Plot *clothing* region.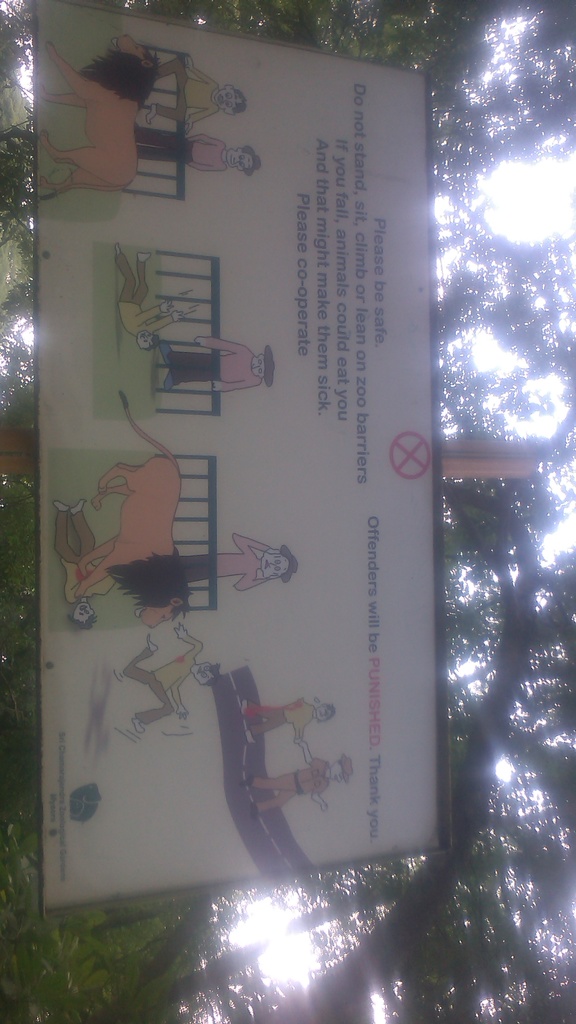
Plotted at <bbox>164, 339, 266, 389</bbox>.
